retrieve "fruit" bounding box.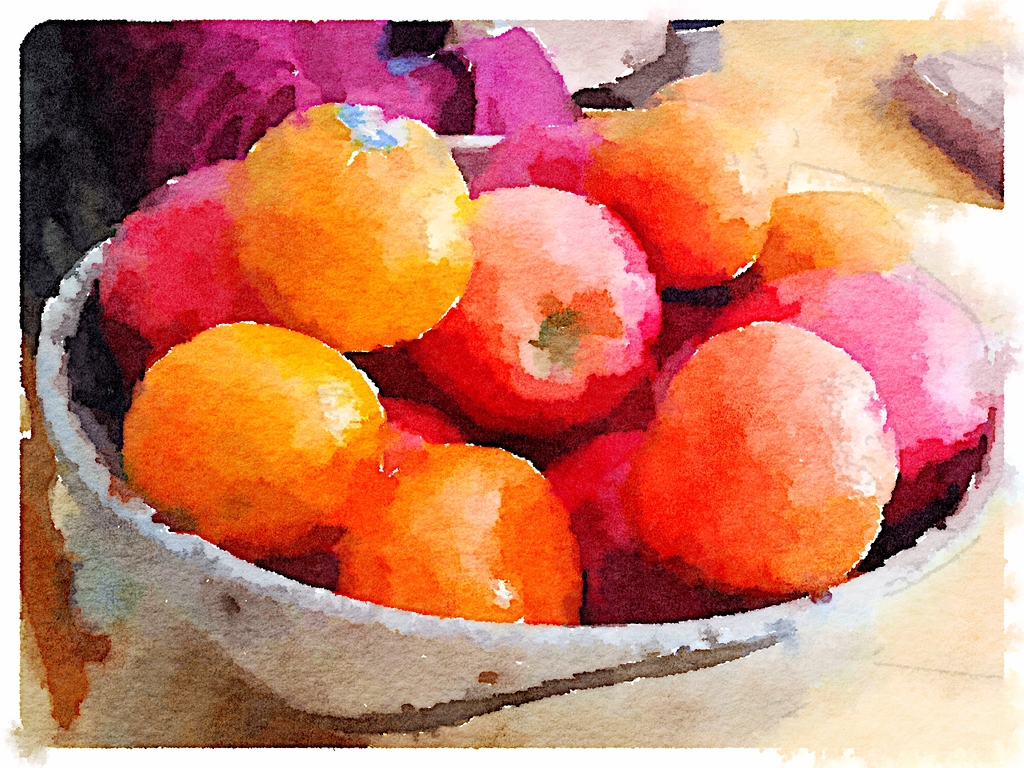
Bounding box: (616,308,906,593).
